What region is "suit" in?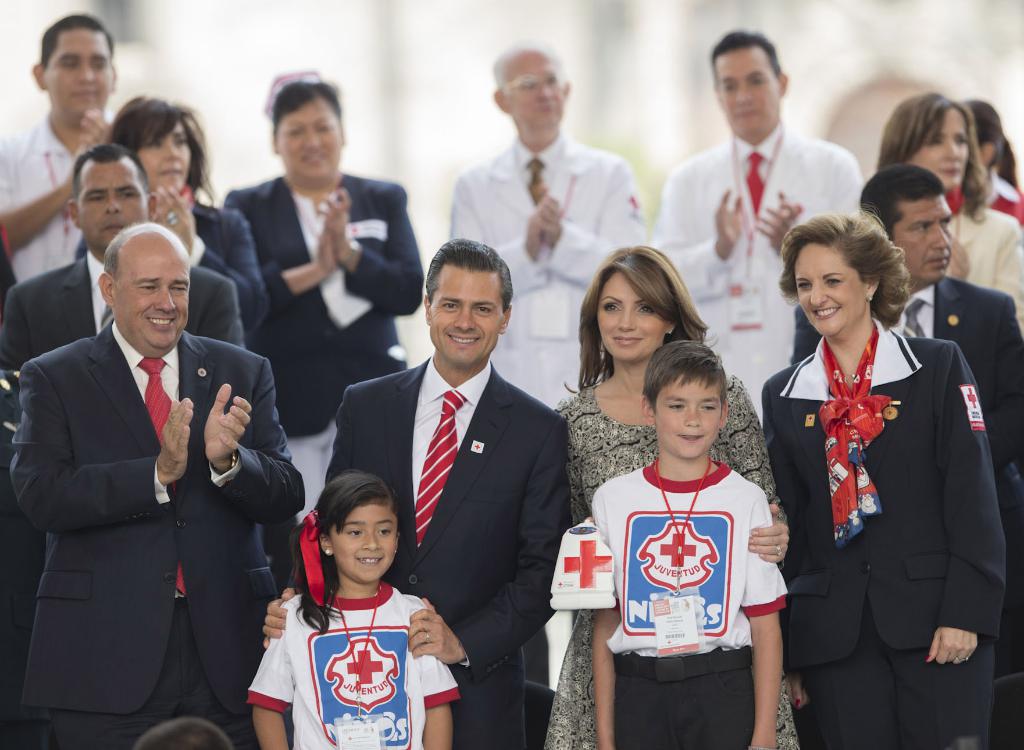
left=0, top=254, right=241, bottom=375.
